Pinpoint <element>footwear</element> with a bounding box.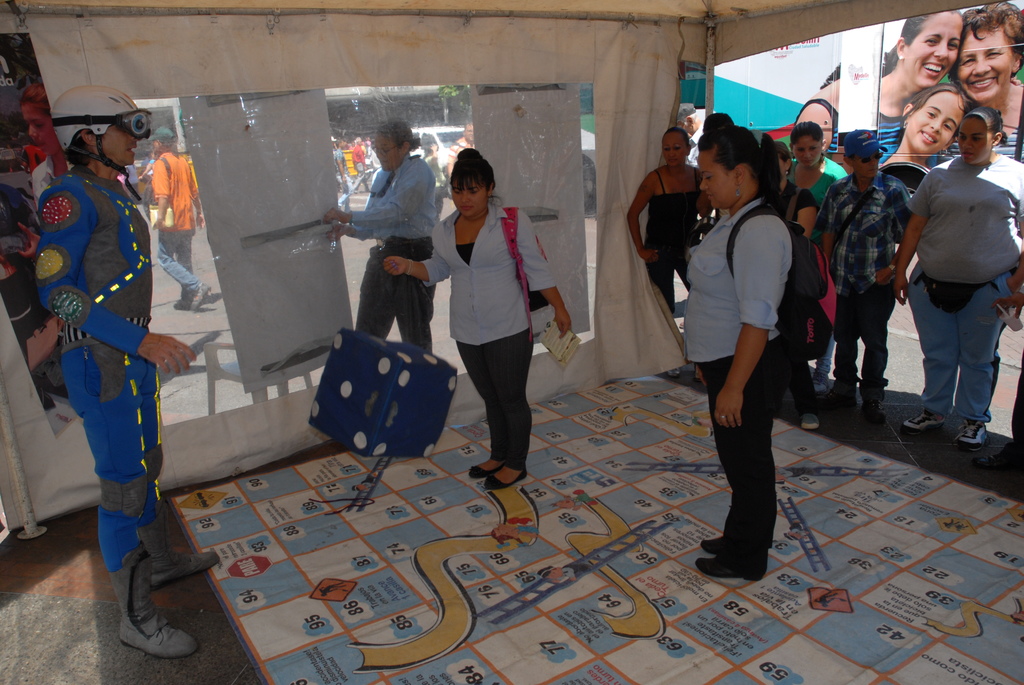
bbox=[813, 365, 828, 395].
